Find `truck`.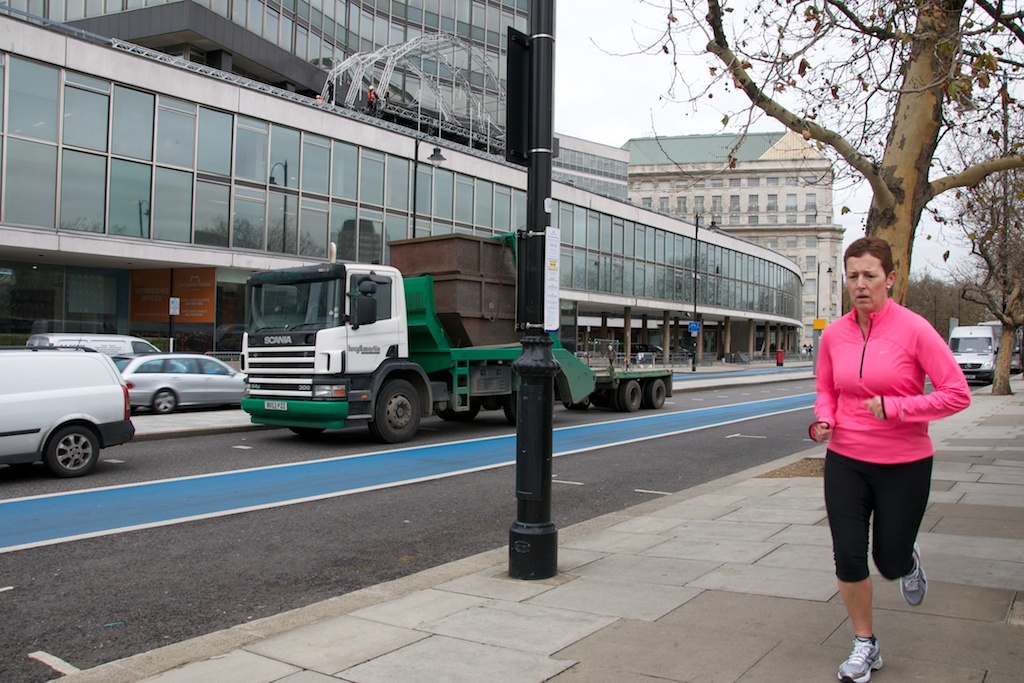
left=190, top=197, right=773, bottom=444.
